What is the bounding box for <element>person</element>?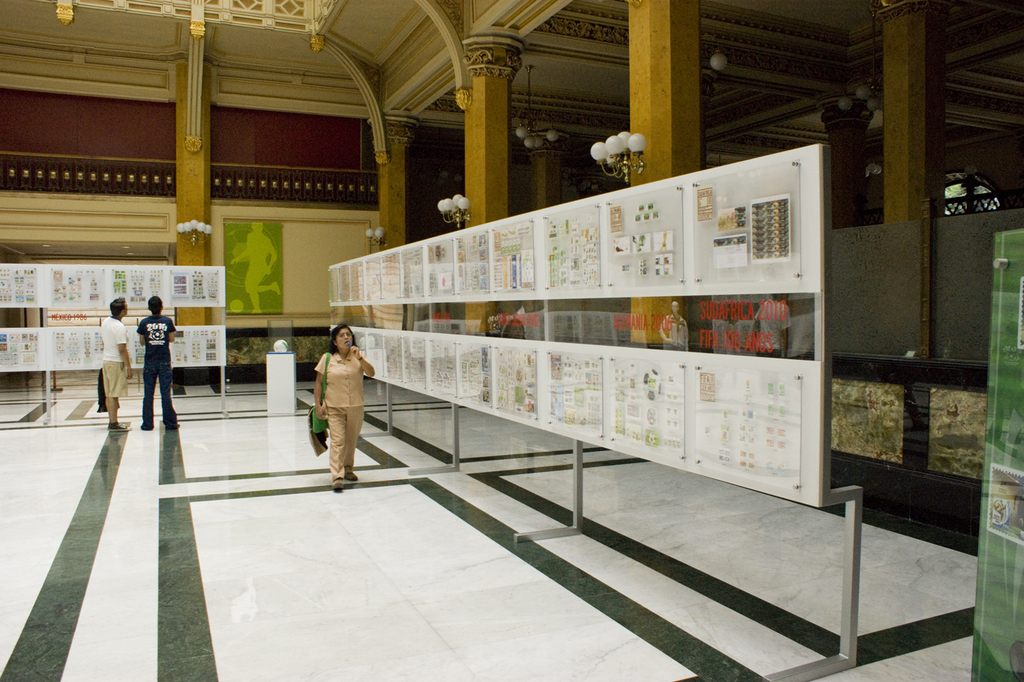
(312, 319, 375, 495).
